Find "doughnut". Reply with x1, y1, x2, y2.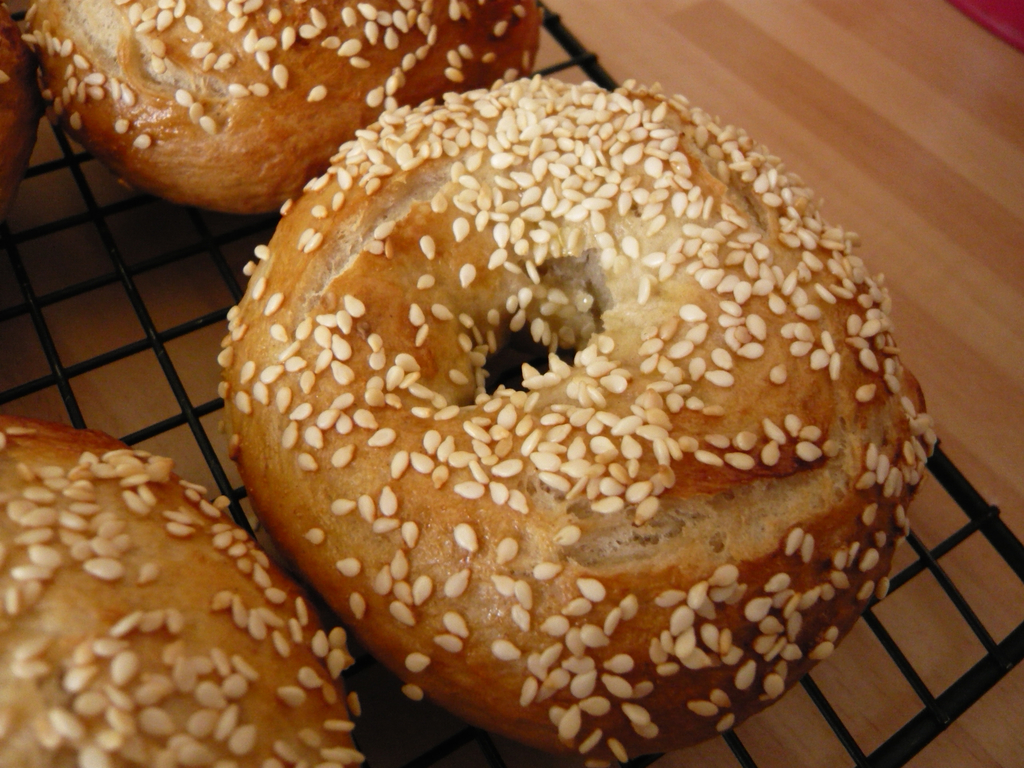
0, 416, 364, 767.
